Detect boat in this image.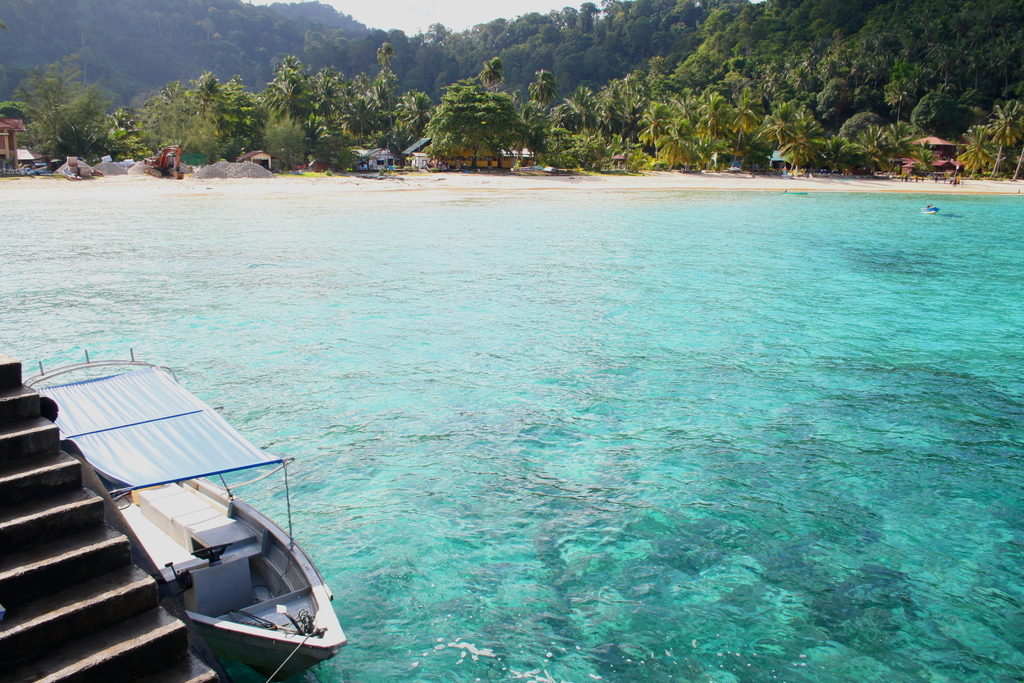
Detection: BBox(922, 201, 940, 214).
